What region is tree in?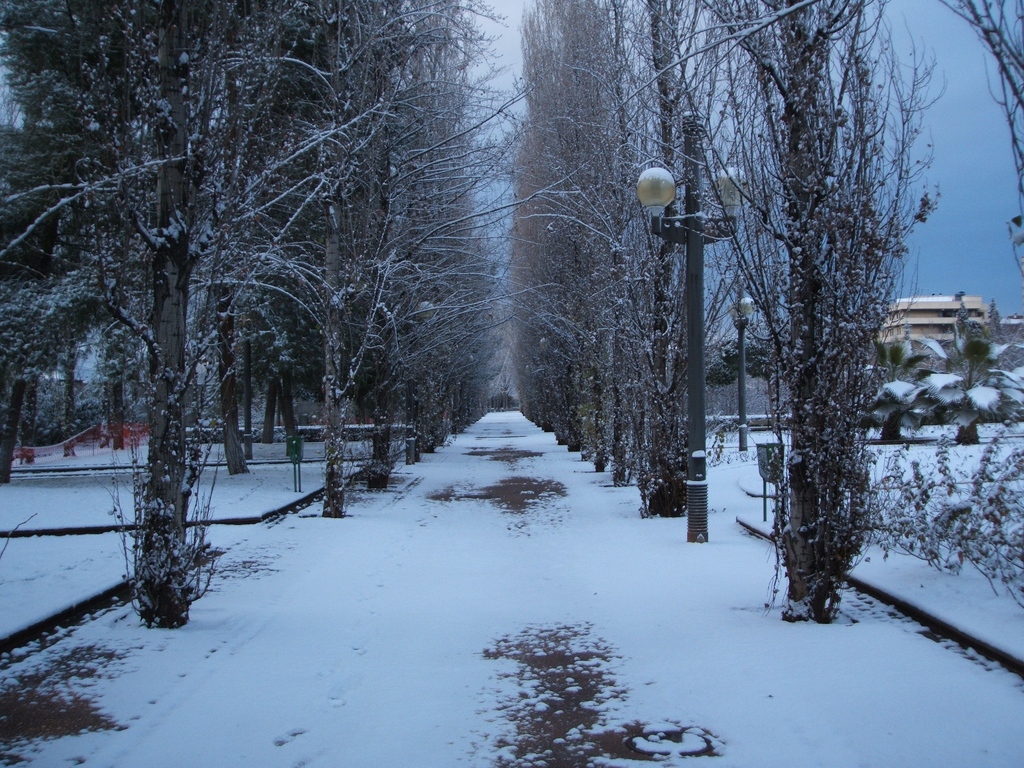
(left=531, top=0, right=766, bottom=532).
